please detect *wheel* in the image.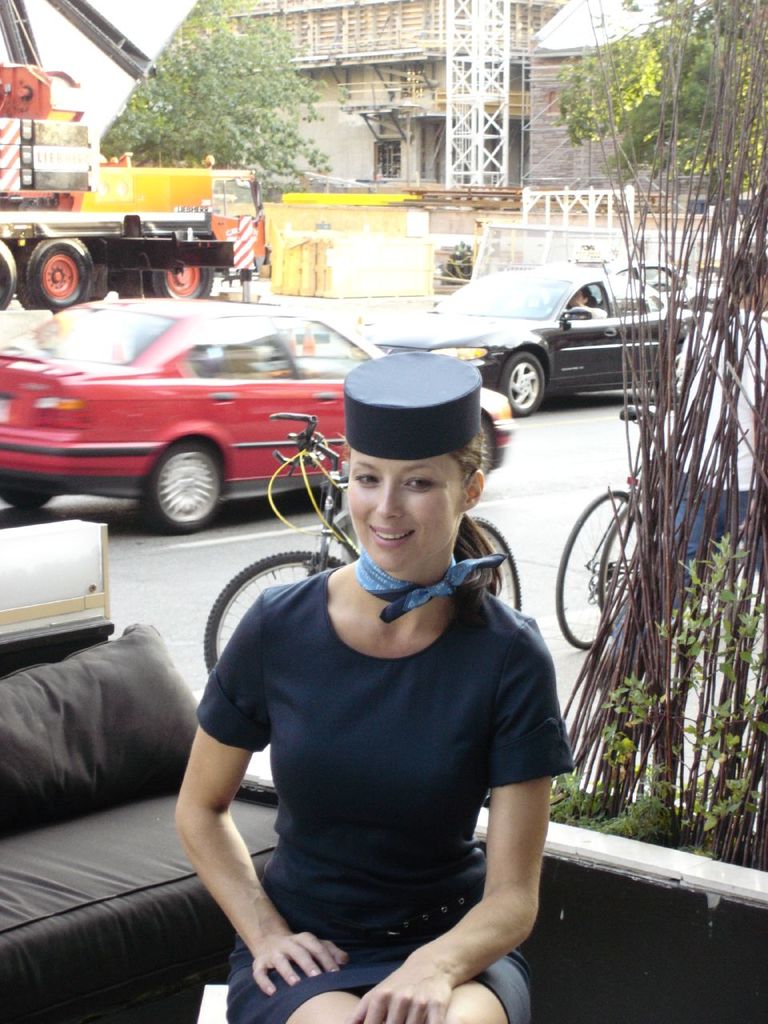
l=149, t=444, r=221, b=532.
